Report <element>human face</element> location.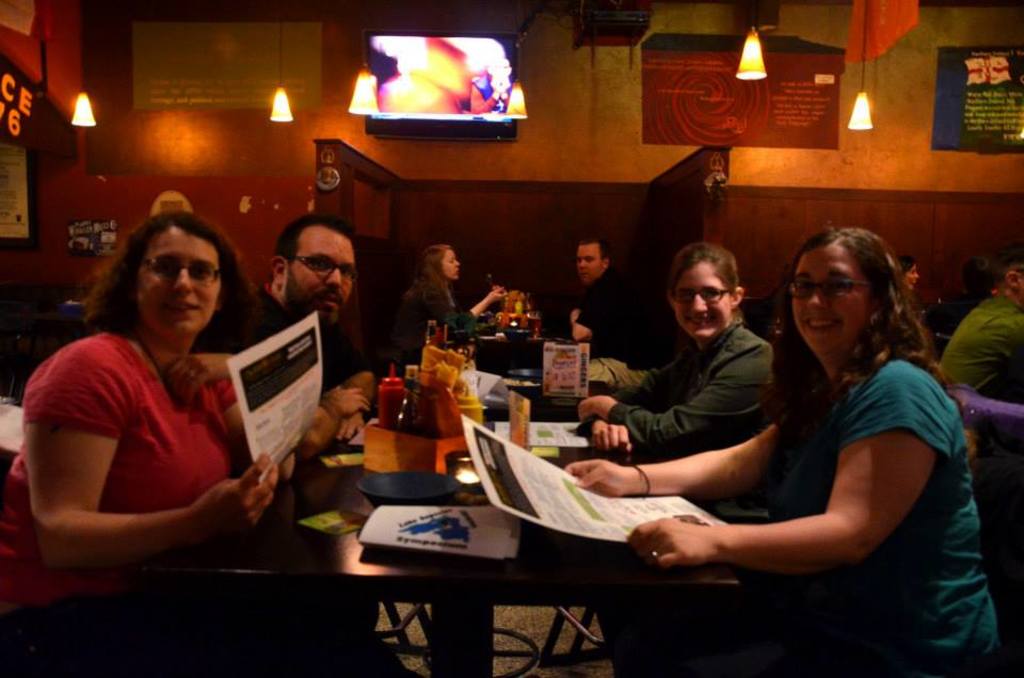
Report: 575,243,606,279.
